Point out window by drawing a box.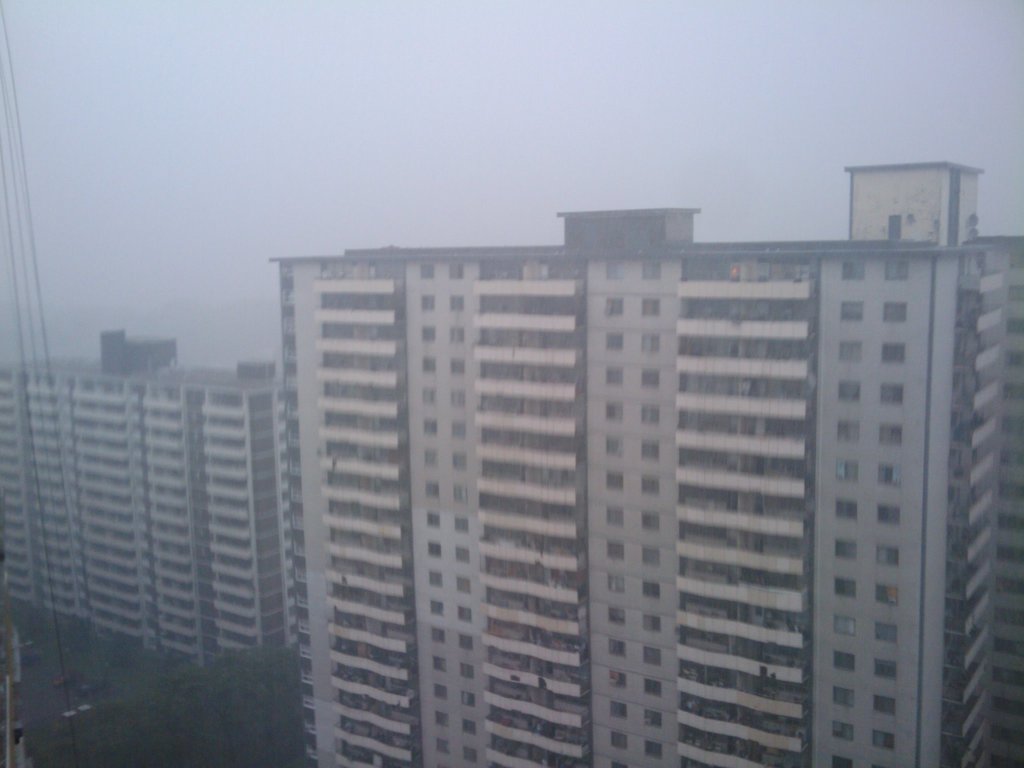
detection(452, 516, 471, 535).
